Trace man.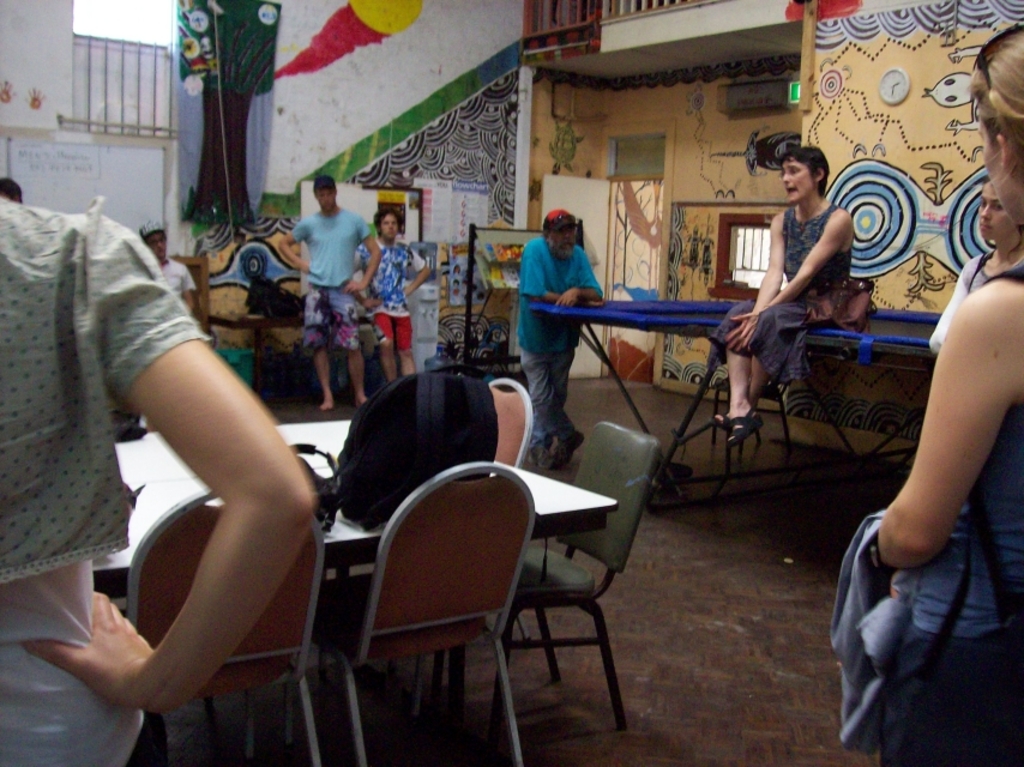
Traced to Rect(281, 177, 392, 412).
